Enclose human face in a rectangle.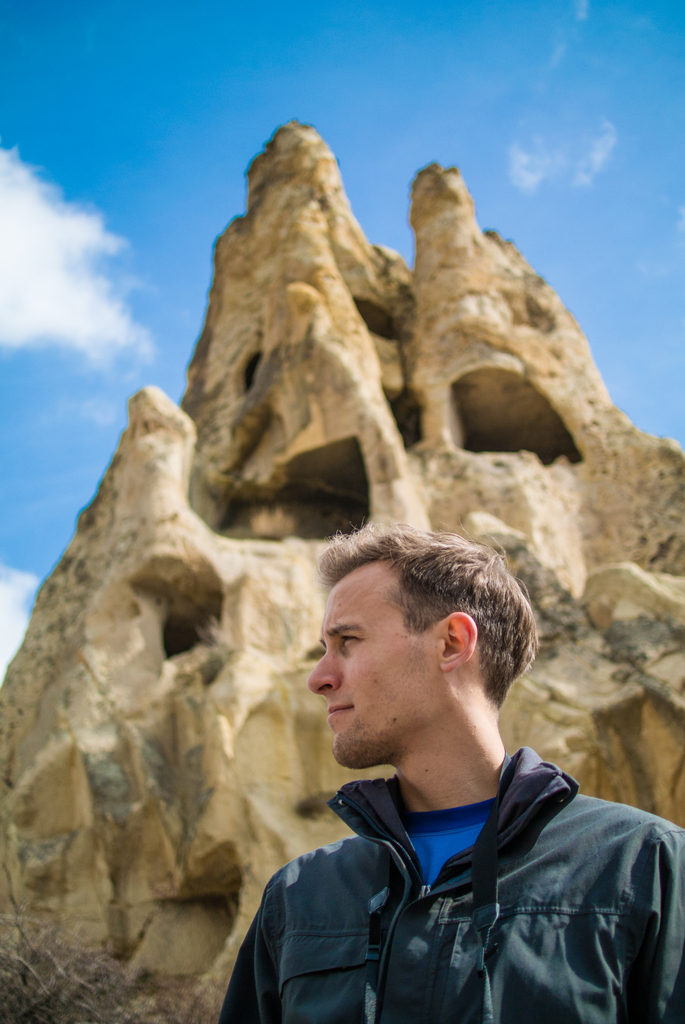
[305,567,446,767].
